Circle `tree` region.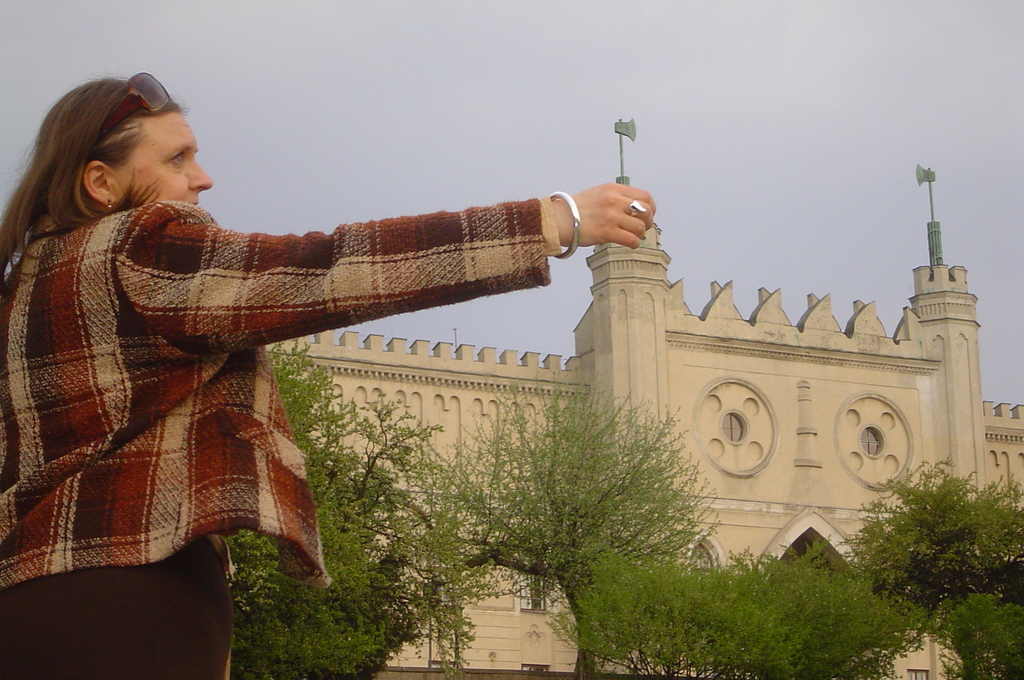
Region: detection(225, 342, 532, 679).
